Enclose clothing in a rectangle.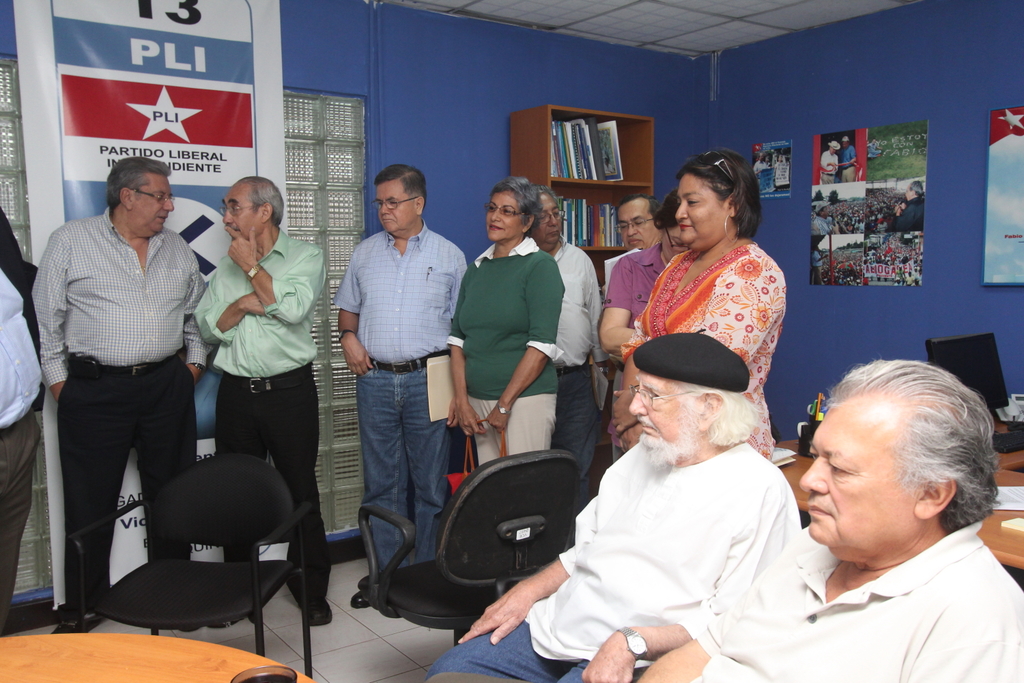
pyautogui.locateOnScreen(840, 143, 856, 182).
